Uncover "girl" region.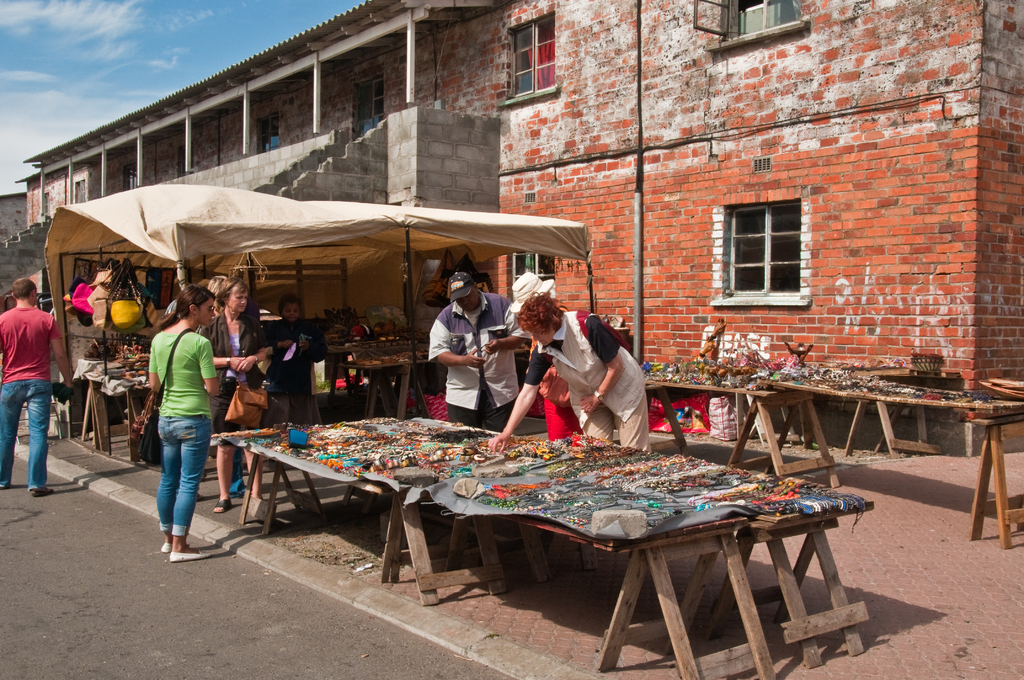
Uncovered: 144, 287, 224, 563.
